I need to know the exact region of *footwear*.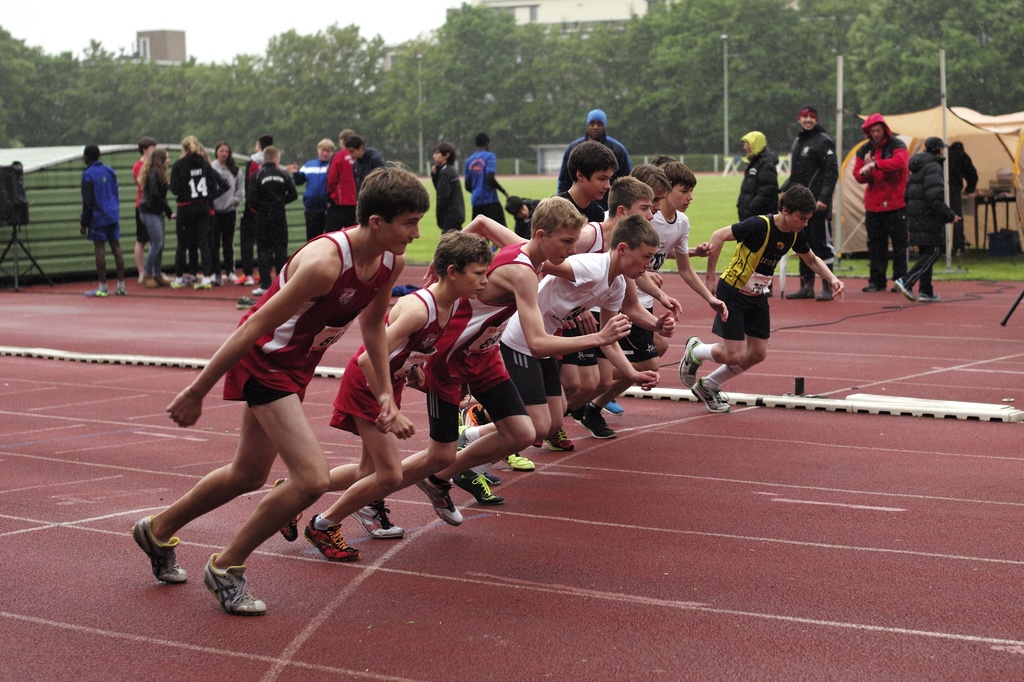
Region: 550/429/578/455.
